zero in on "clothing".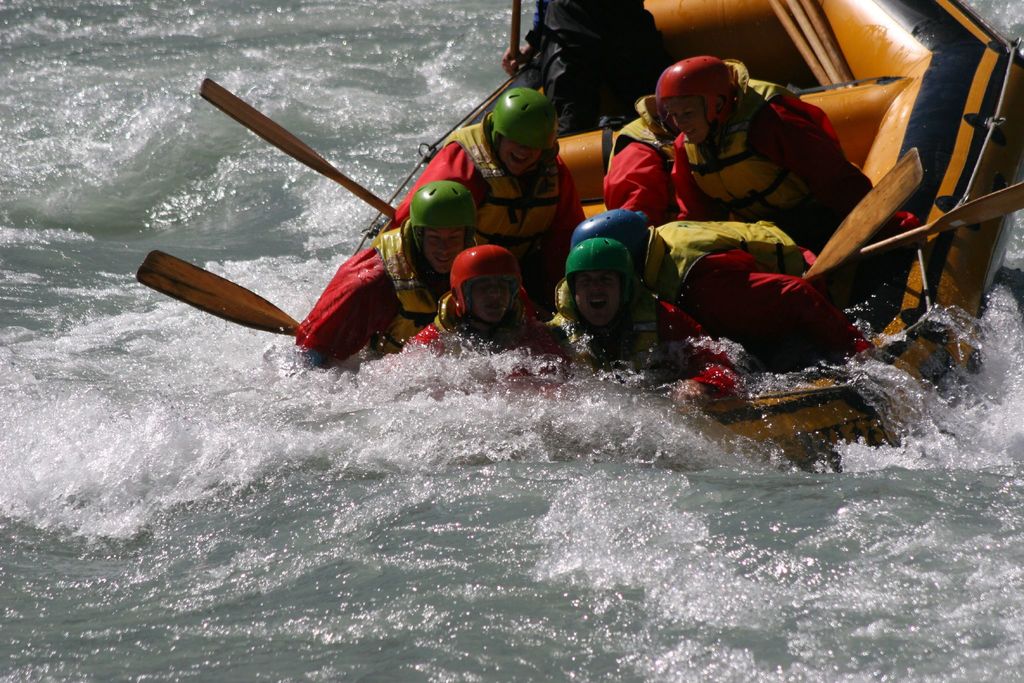
Zeroed in: {"left": 386, "top": 121, "right": 587, "bottom": 270}.
